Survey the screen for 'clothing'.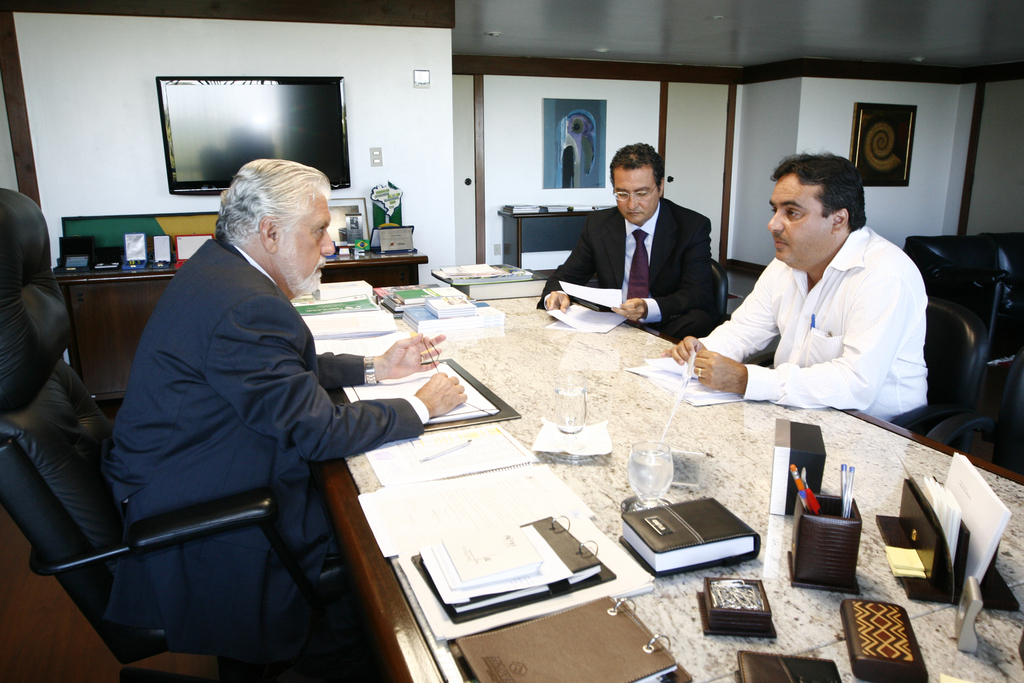
Survey found: box=[85, 181, 398, 682].
